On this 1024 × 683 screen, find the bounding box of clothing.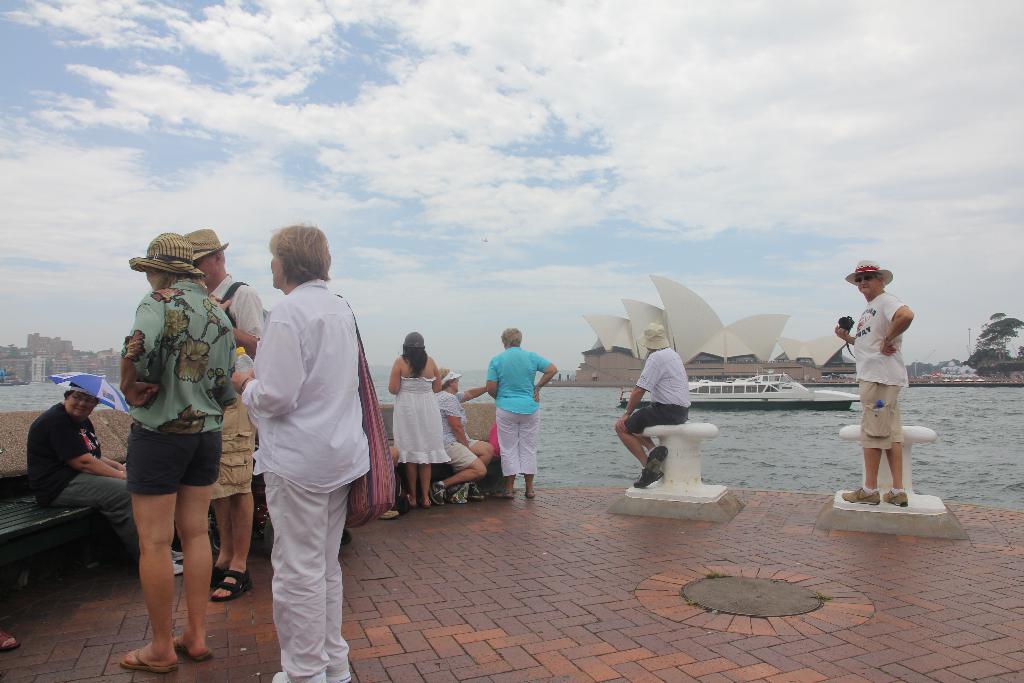
Bounding box: BBox(841, 293, 915, 447).
